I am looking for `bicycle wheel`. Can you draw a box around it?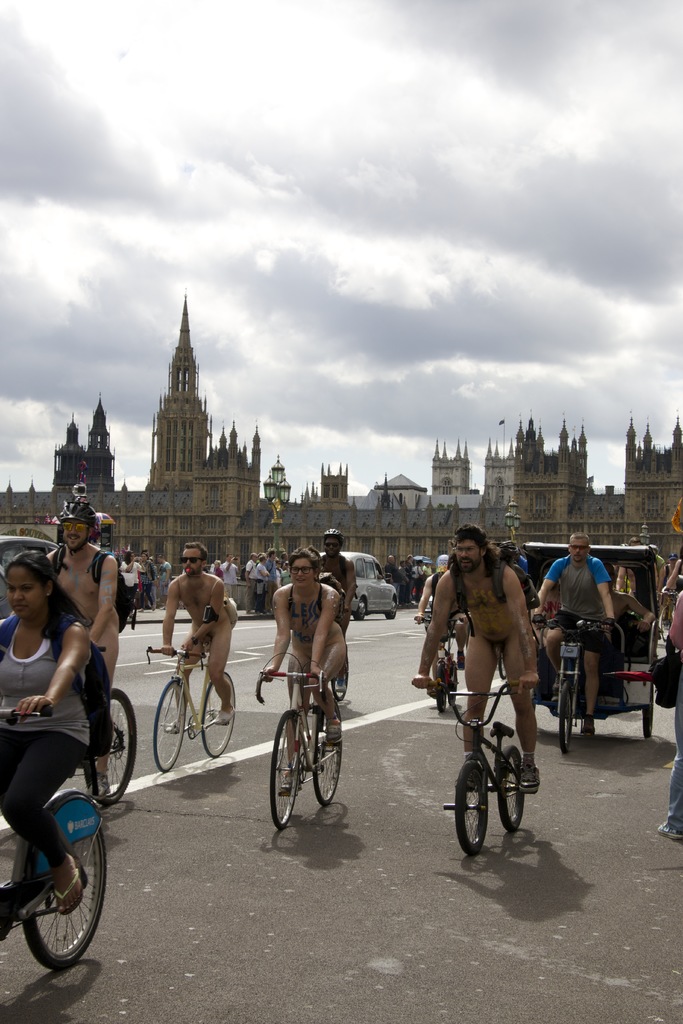
Sure, the bounding box is 8:790:106:977.
